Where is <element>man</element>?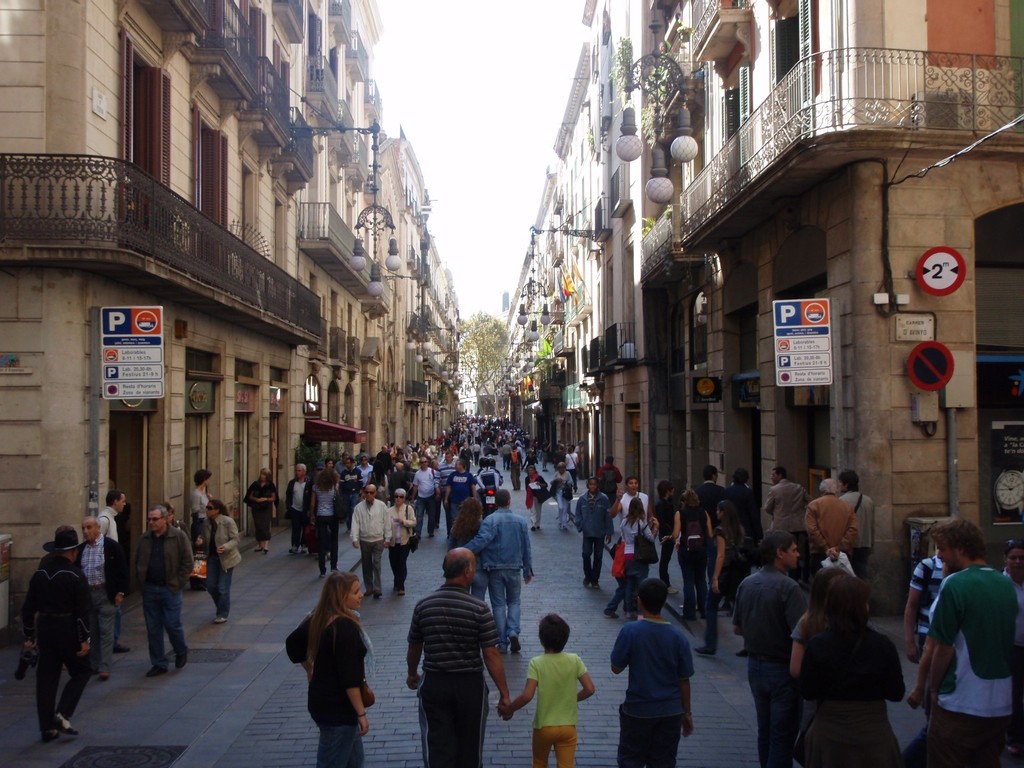
box=[696, 463, 728, 521].
